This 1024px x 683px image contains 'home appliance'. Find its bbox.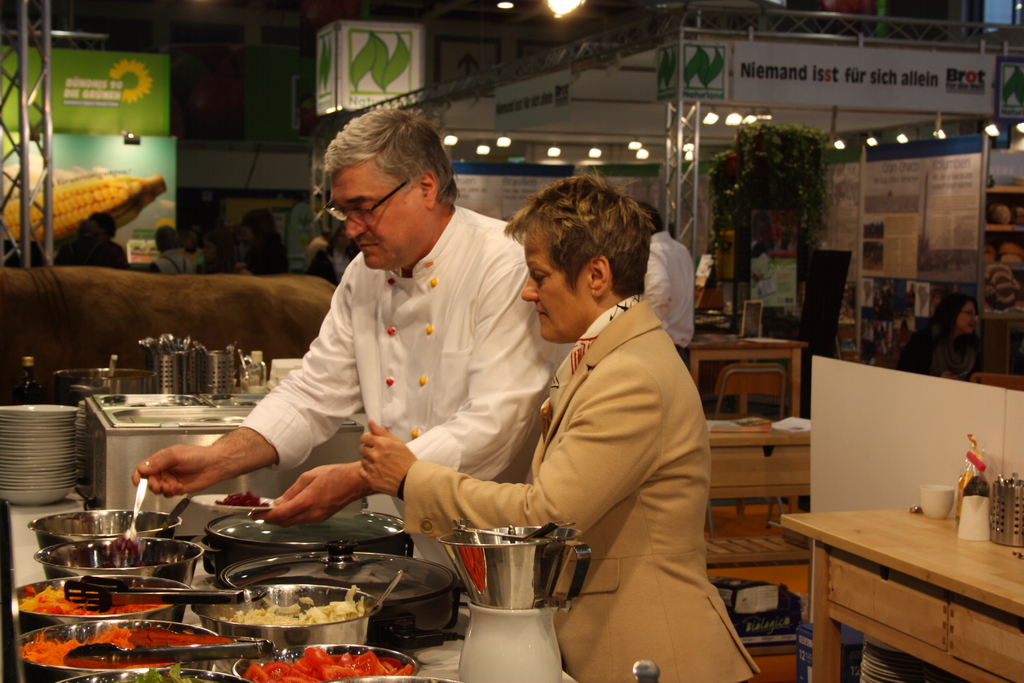
x1=439 y1=506 x2=588 y2=661.
